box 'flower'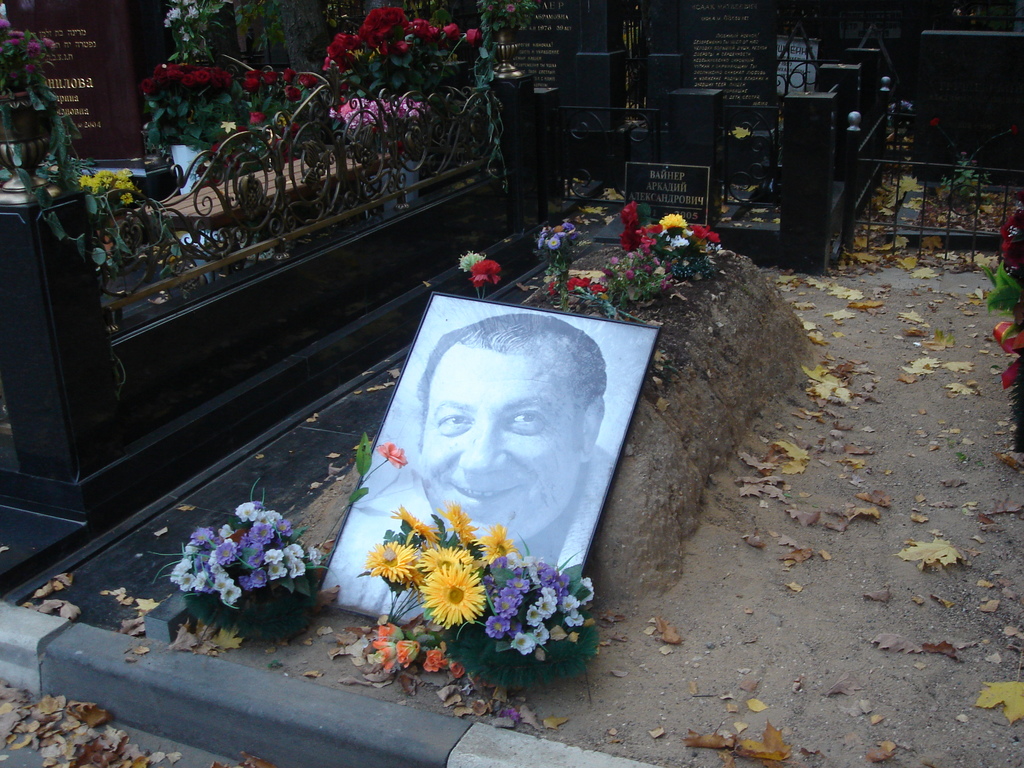
detection(961, 151, 967, 155)
